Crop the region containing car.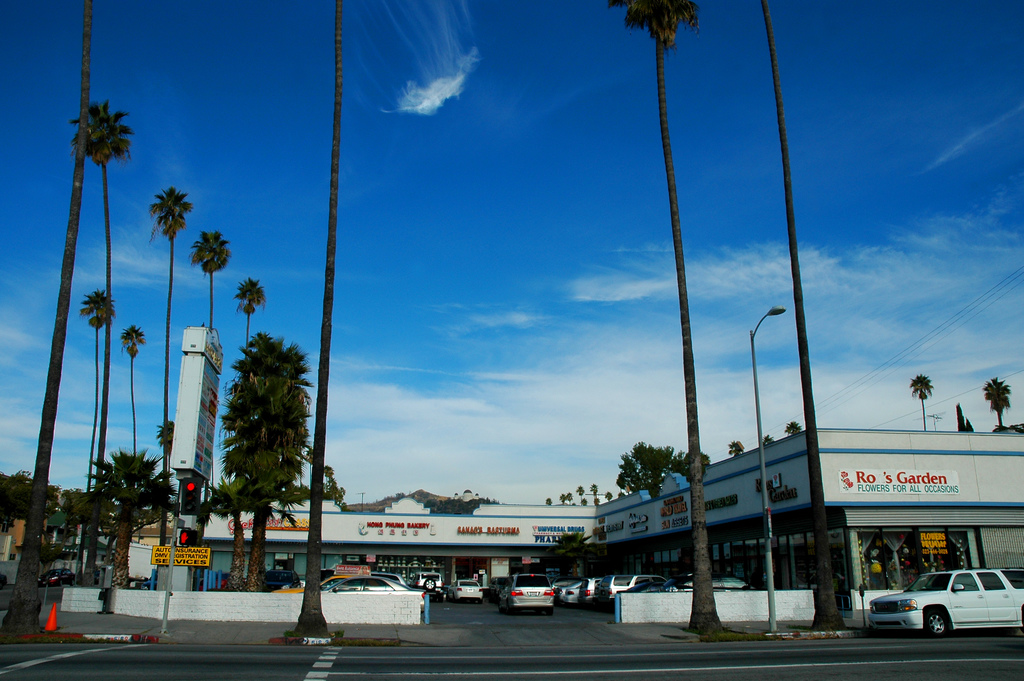
Crop region: 863,566,1023,637.
